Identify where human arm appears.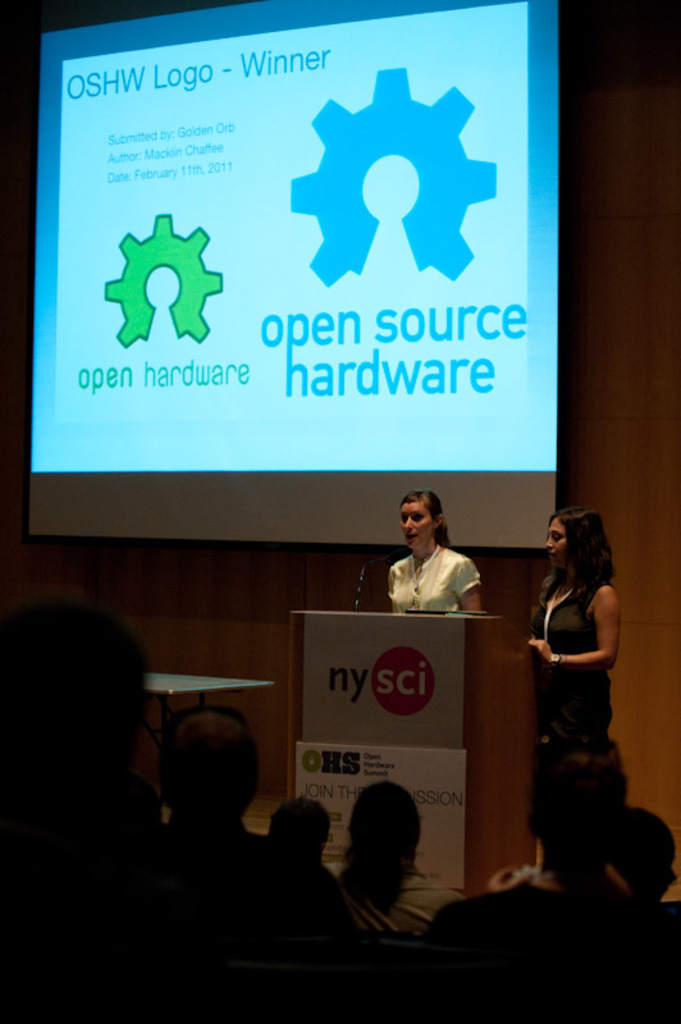
Appears at rect(458, 550, 485, 612).
